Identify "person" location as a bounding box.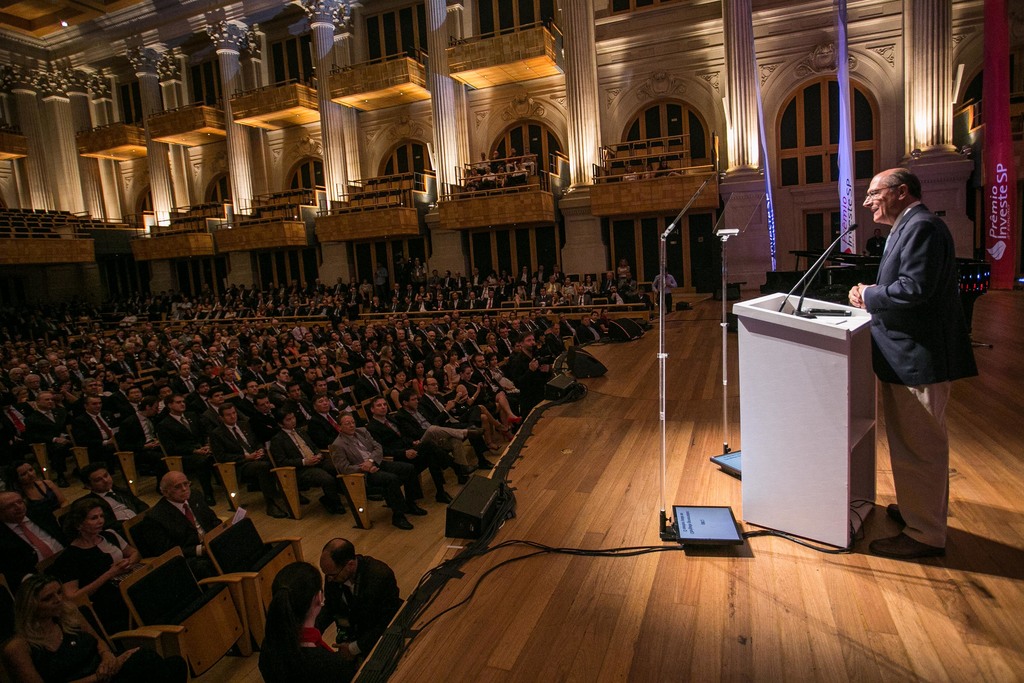
851, 149, 975, 556.
